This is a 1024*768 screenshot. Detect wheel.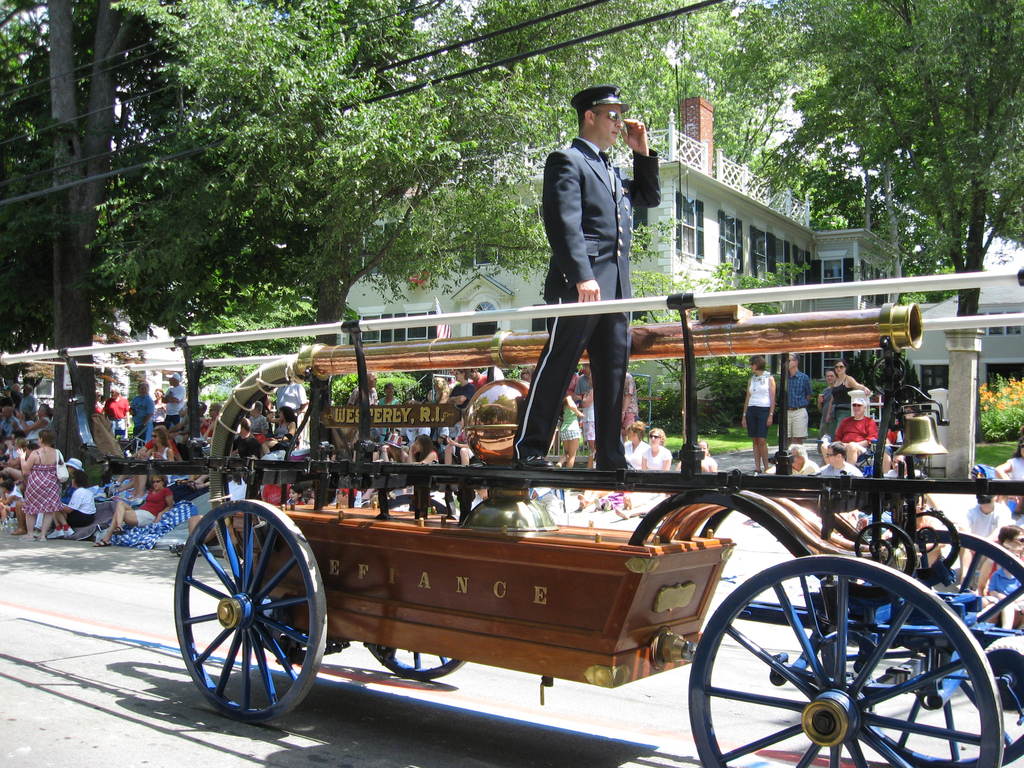
[821, 529, 1023, 767].
